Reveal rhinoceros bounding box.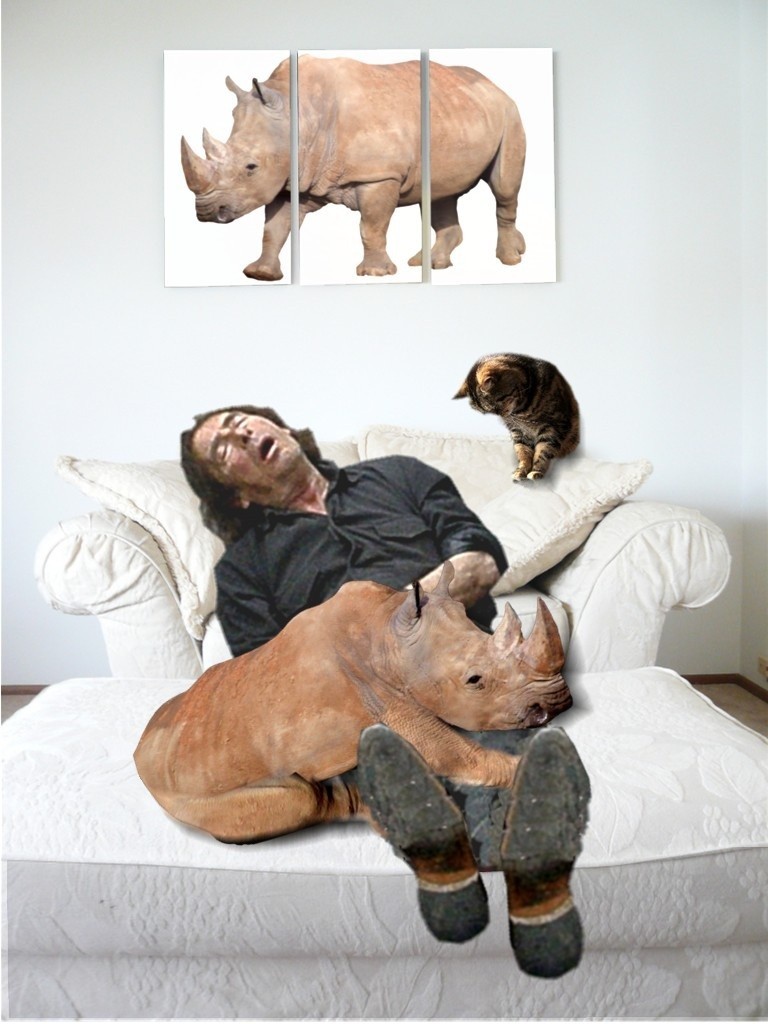
Revealed: [x1=175, y1=55, x2=533, y2=289].
